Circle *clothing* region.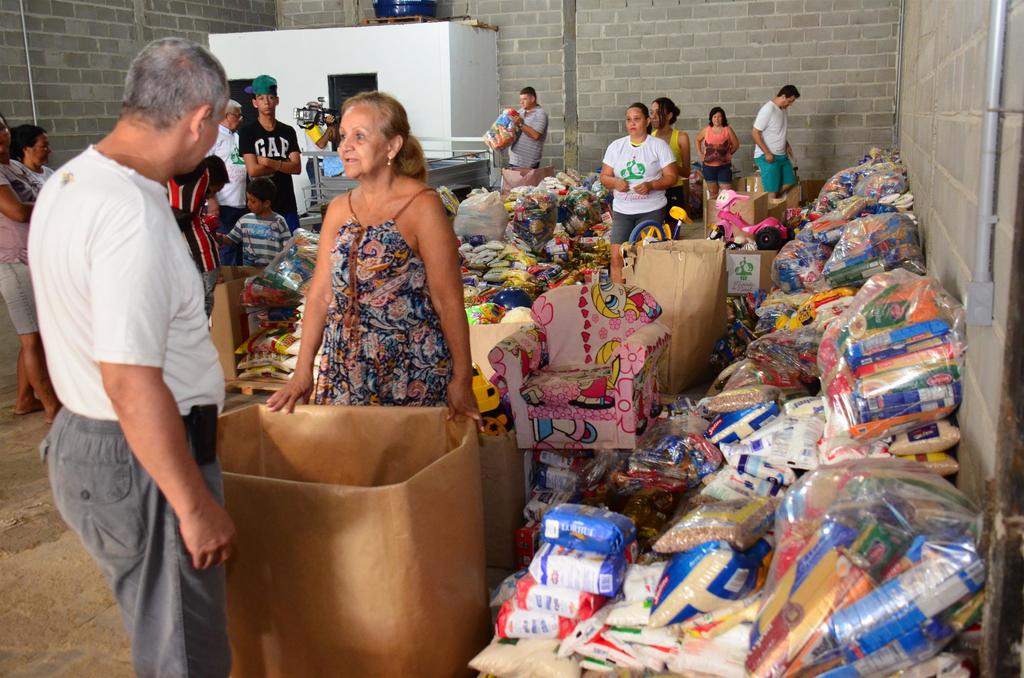
Region: region(756, 93, 796, 185).
